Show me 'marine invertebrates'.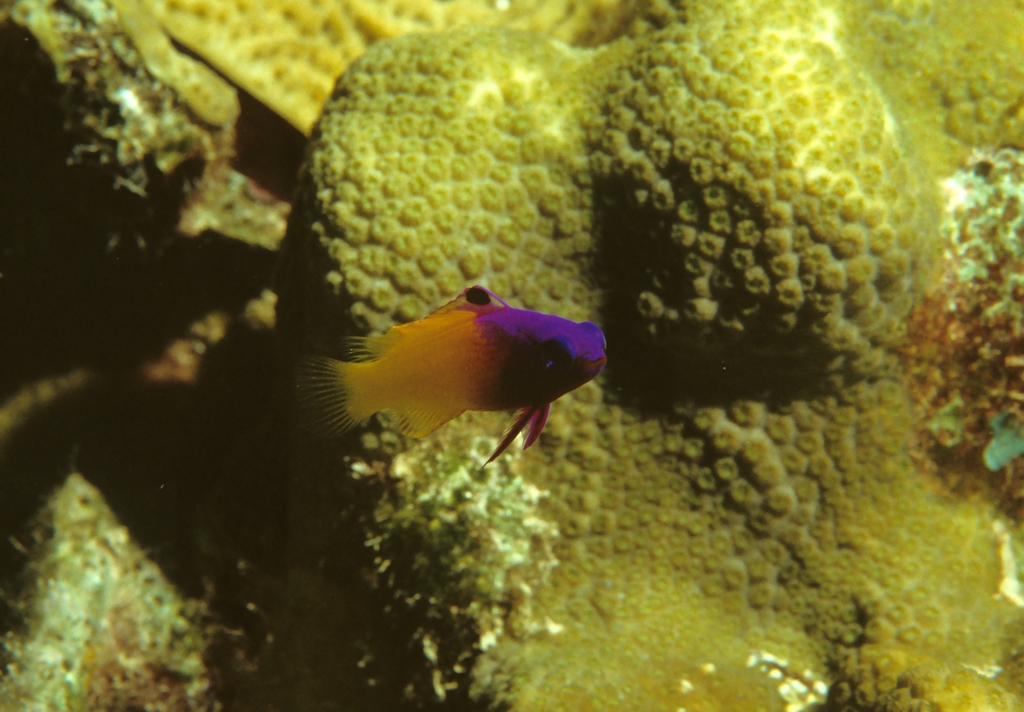
'marine invertebrates' is here: 300, 282, 621, 503.
